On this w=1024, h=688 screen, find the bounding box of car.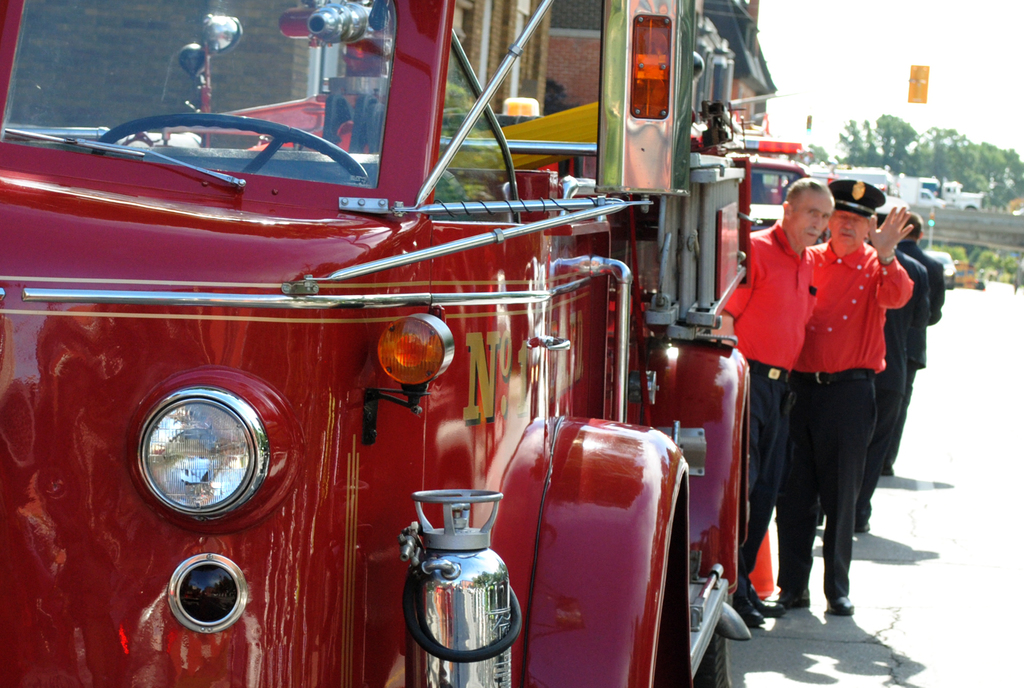
Bounding box: x1=923 y1=249 x2=958 y2=289.
